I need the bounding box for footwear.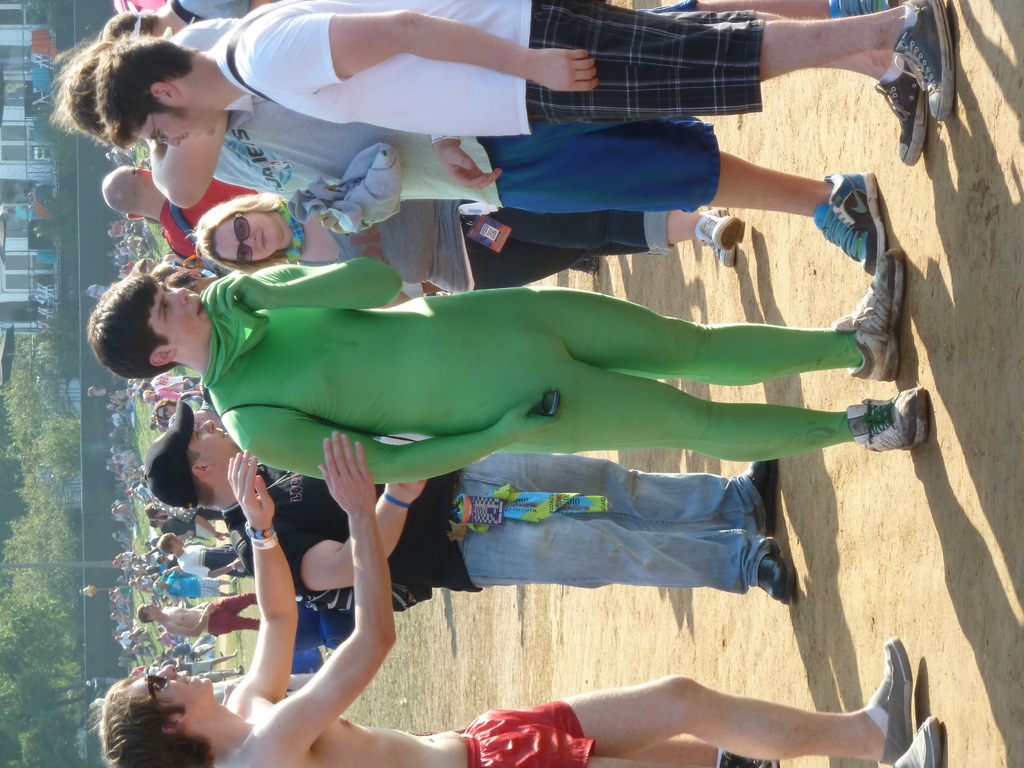
Here it is: BBox(845, 390, 928, 450).
